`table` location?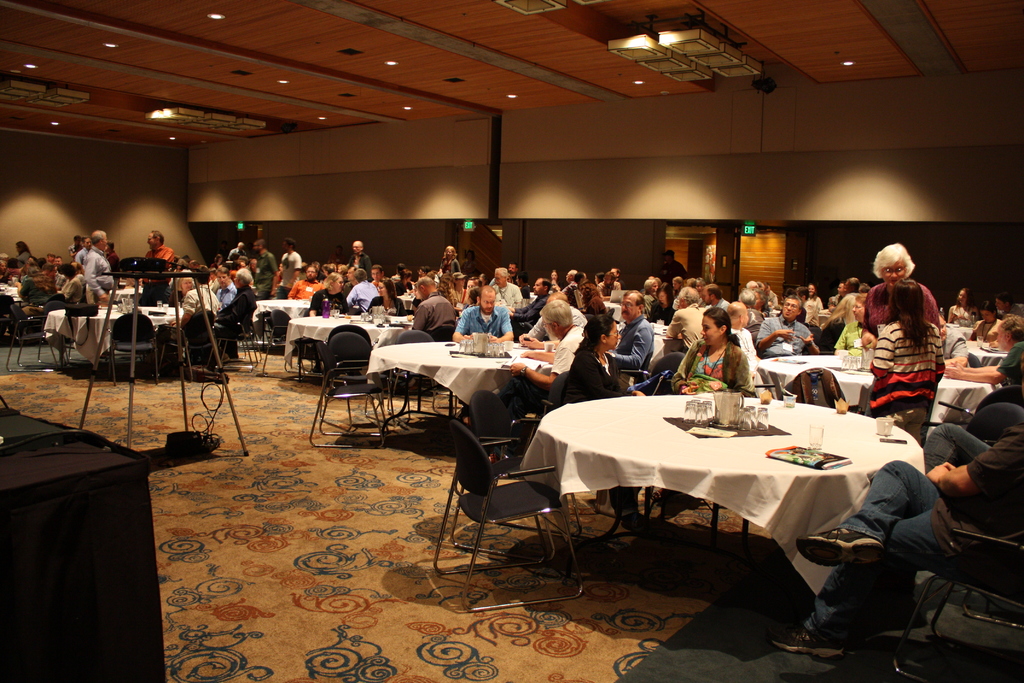
bbox(520, 391, 931, 595)
